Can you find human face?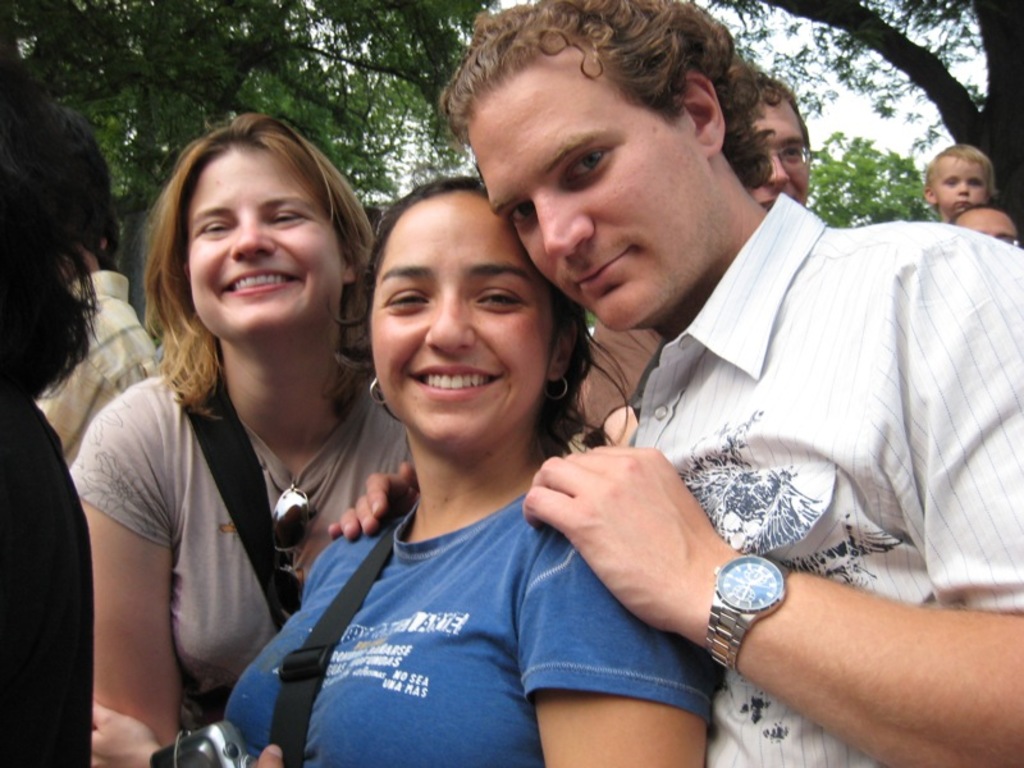
Yes, bounding box: 751,96,804,209.
